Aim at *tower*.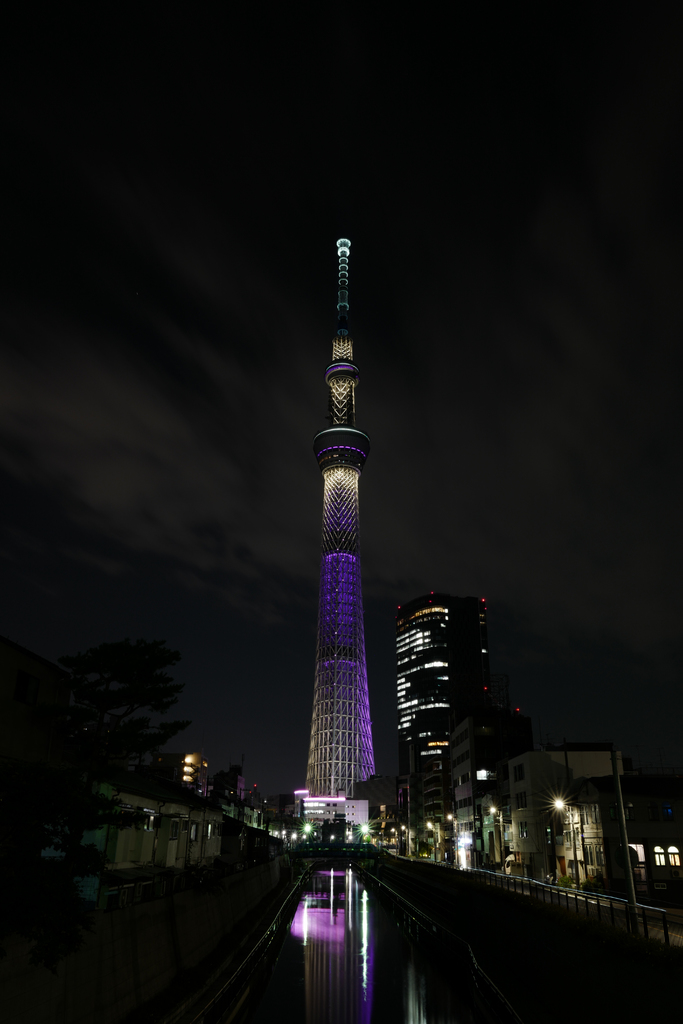
Aimed at (404, 596, 491, 825).
